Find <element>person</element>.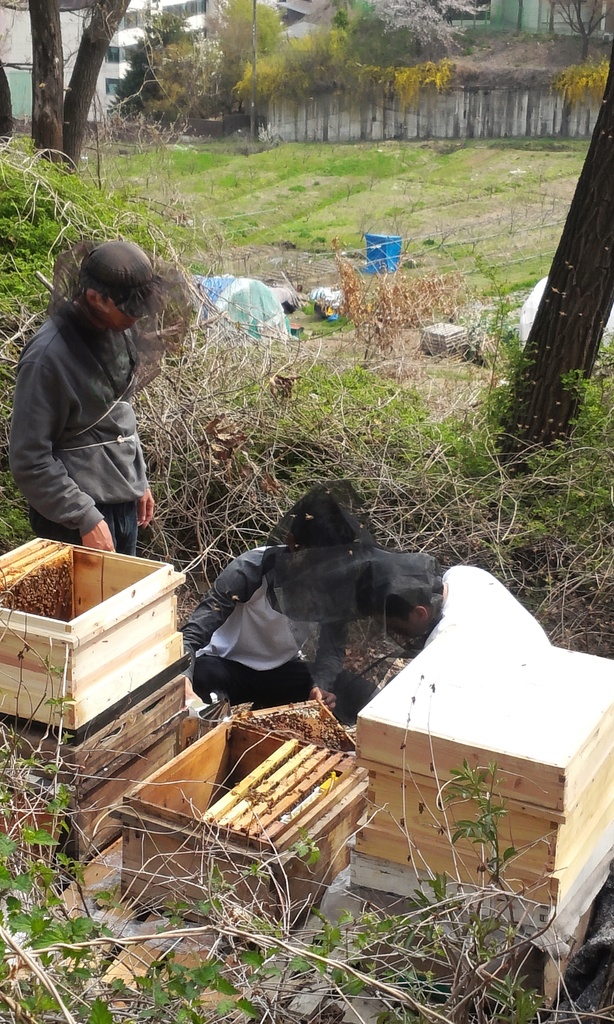
(x1=3, y1=239, x2=161, y2=556).
